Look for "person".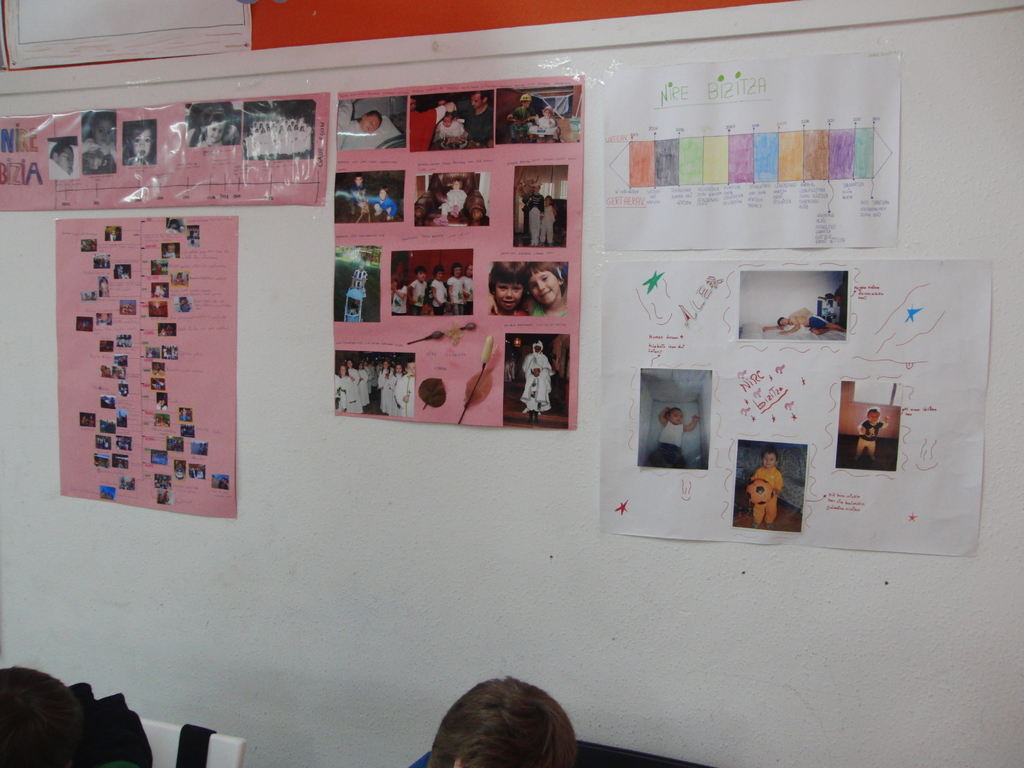
Found: locate(852, 399, 890, 471).
